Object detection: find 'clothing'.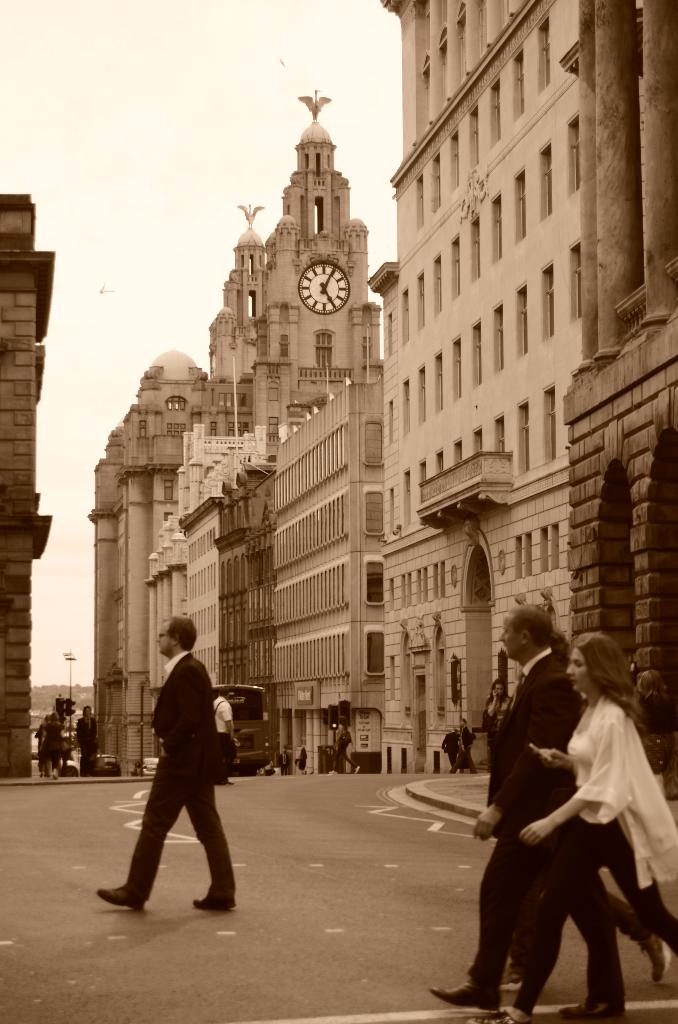
[508,687,677,1018].
